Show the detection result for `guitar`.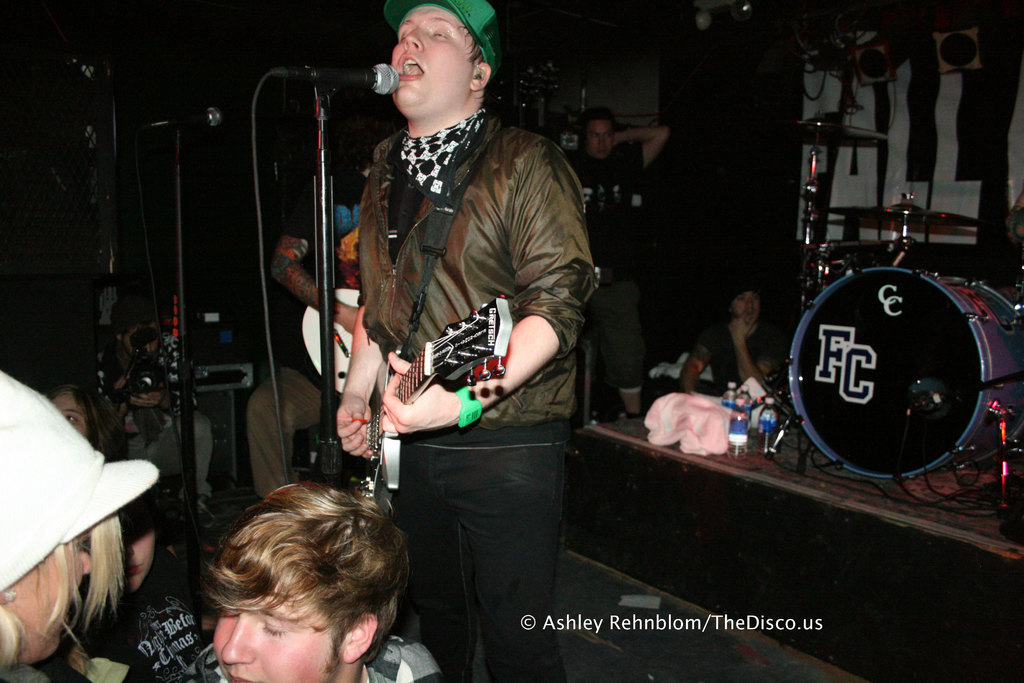
x1=346 y1=292 x2=514 y2=509.
